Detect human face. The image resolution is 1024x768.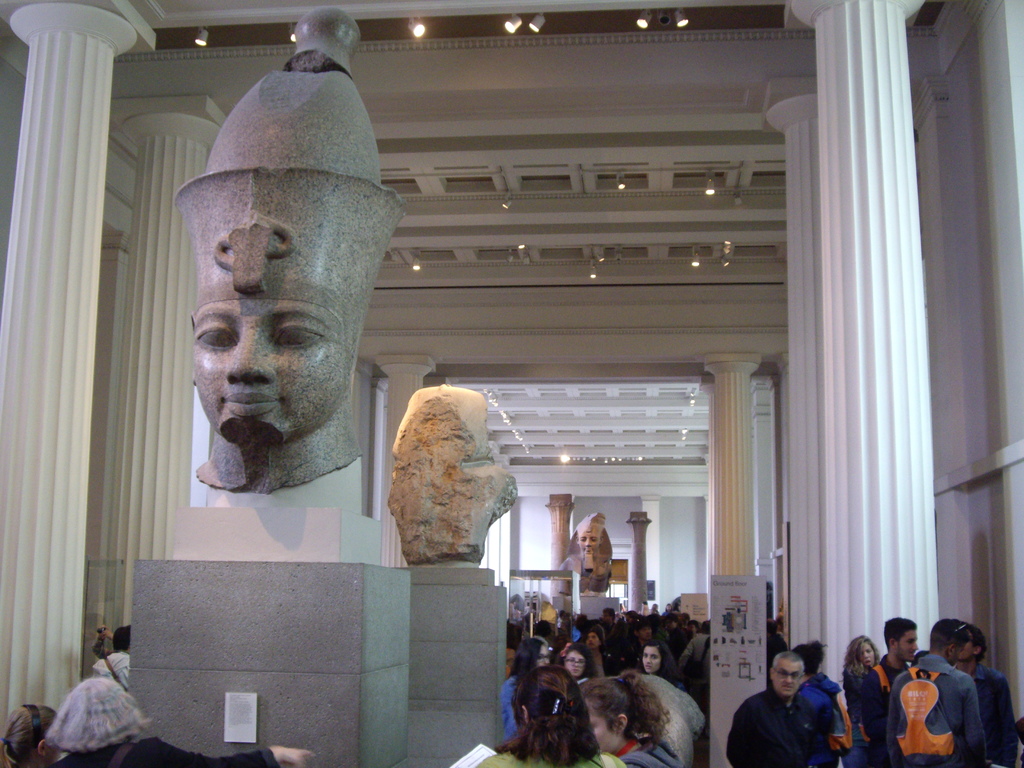
[588, 708, 614, 750].
